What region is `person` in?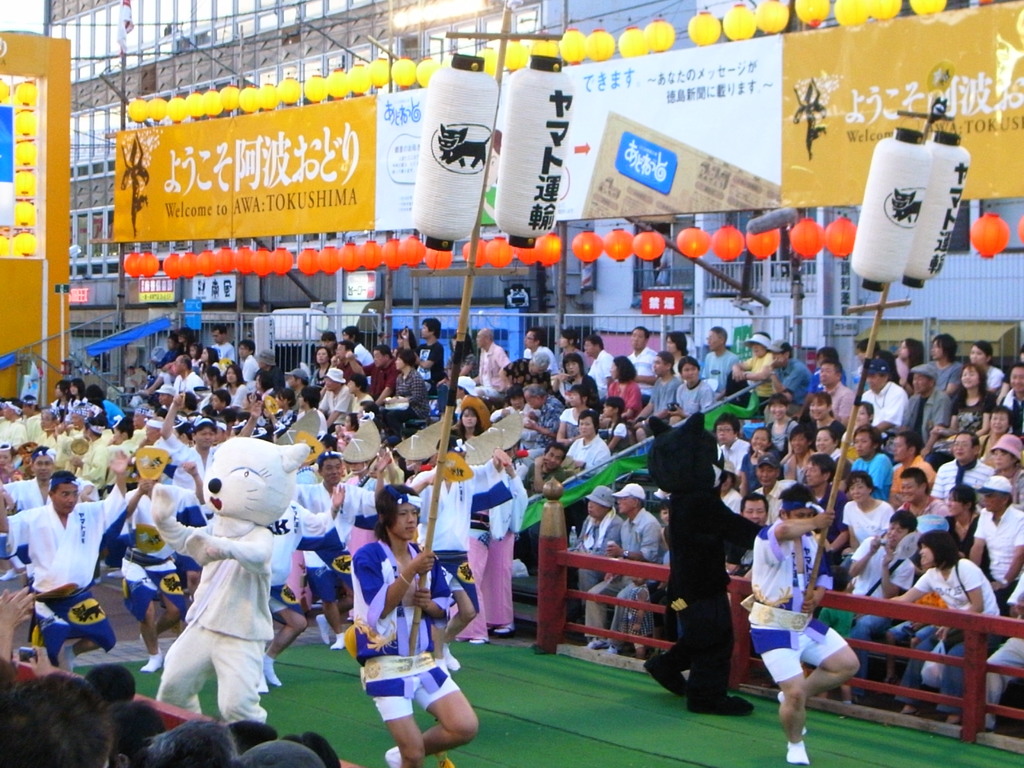
bbox=(775, 450, 845, 515).
